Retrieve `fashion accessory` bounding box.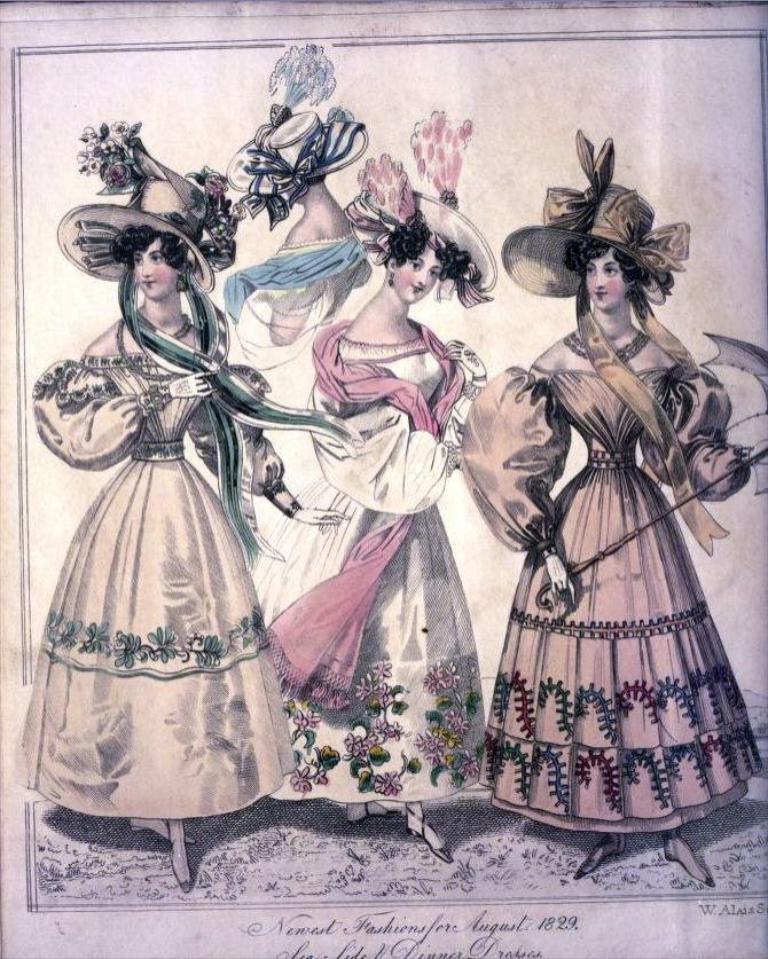
Bounding box: 343 105 499 308.
